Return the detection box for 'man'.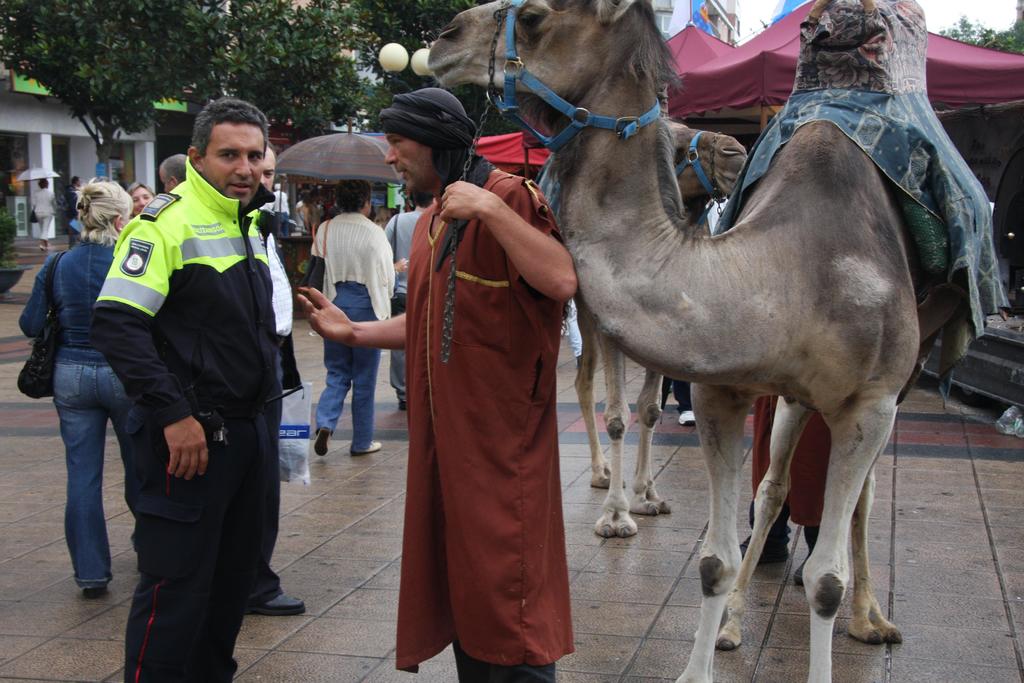
84 96 290 682.
